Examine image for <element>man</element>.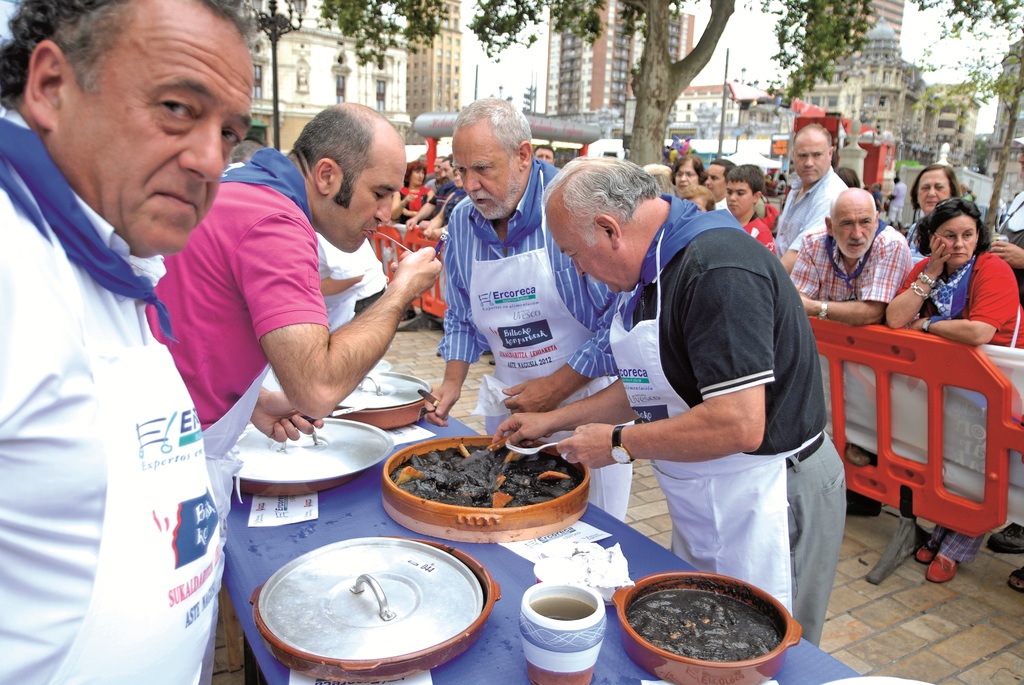
Examination result: {"x1": 0, "y1": 0, "x2": 264, "y2": 620}.
